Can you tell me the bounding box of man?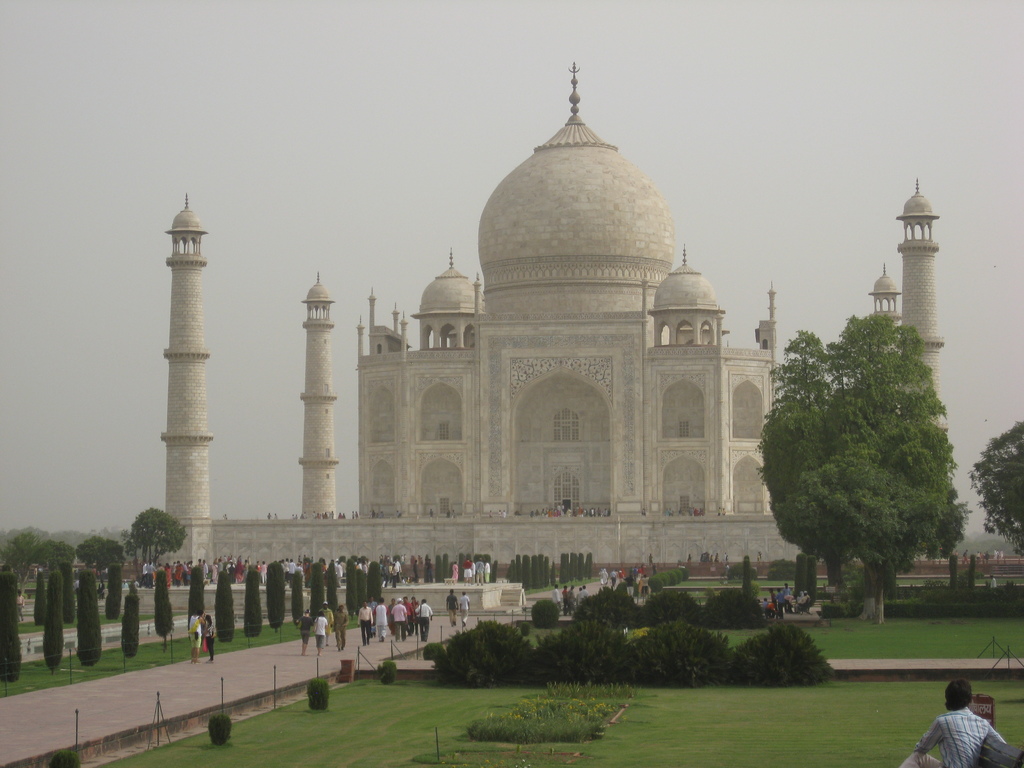
<region>461, 590, 472, 623</region>.
